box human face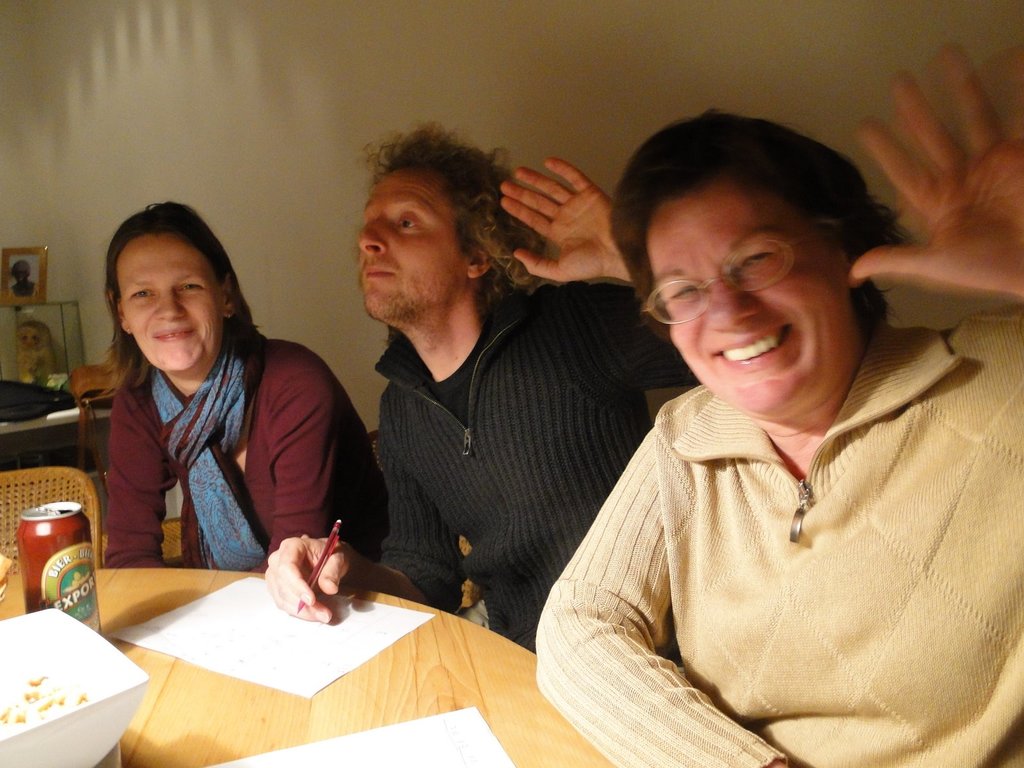
detection(358, 170, 465, 318)
